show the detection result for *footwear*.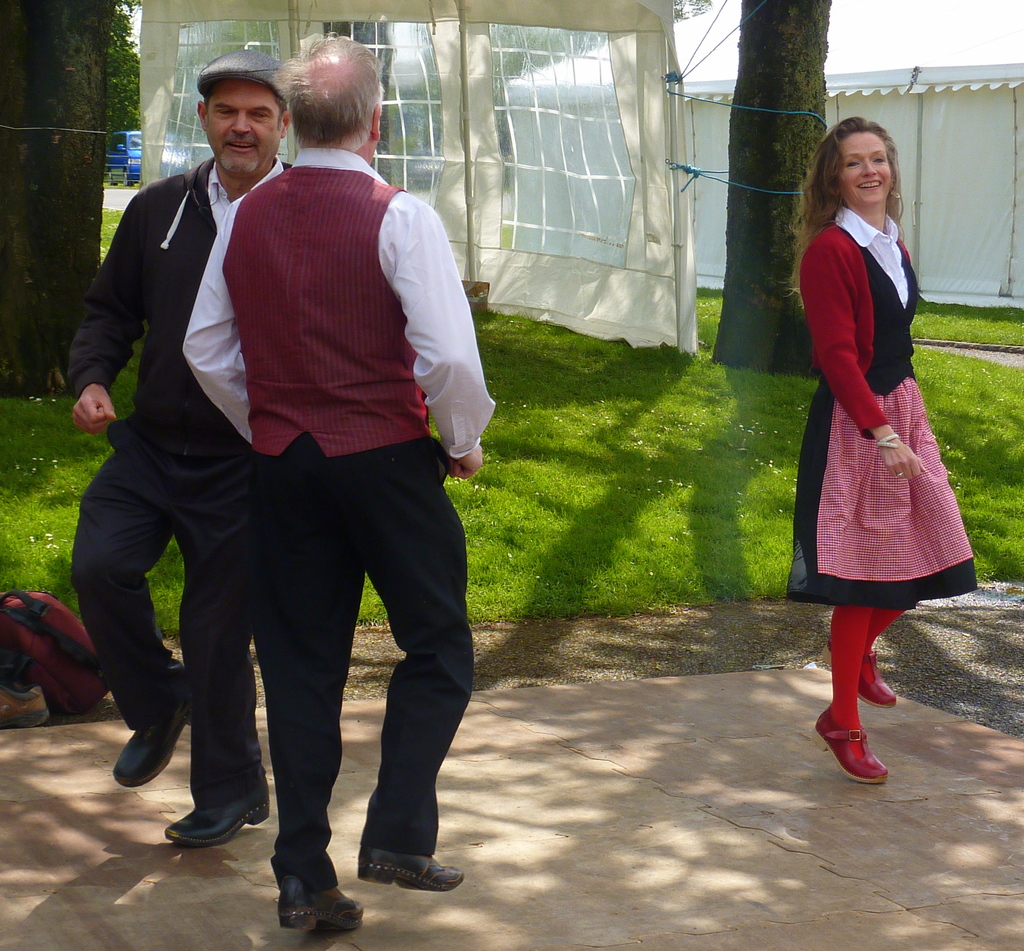
[165, 781, 269, 851].
